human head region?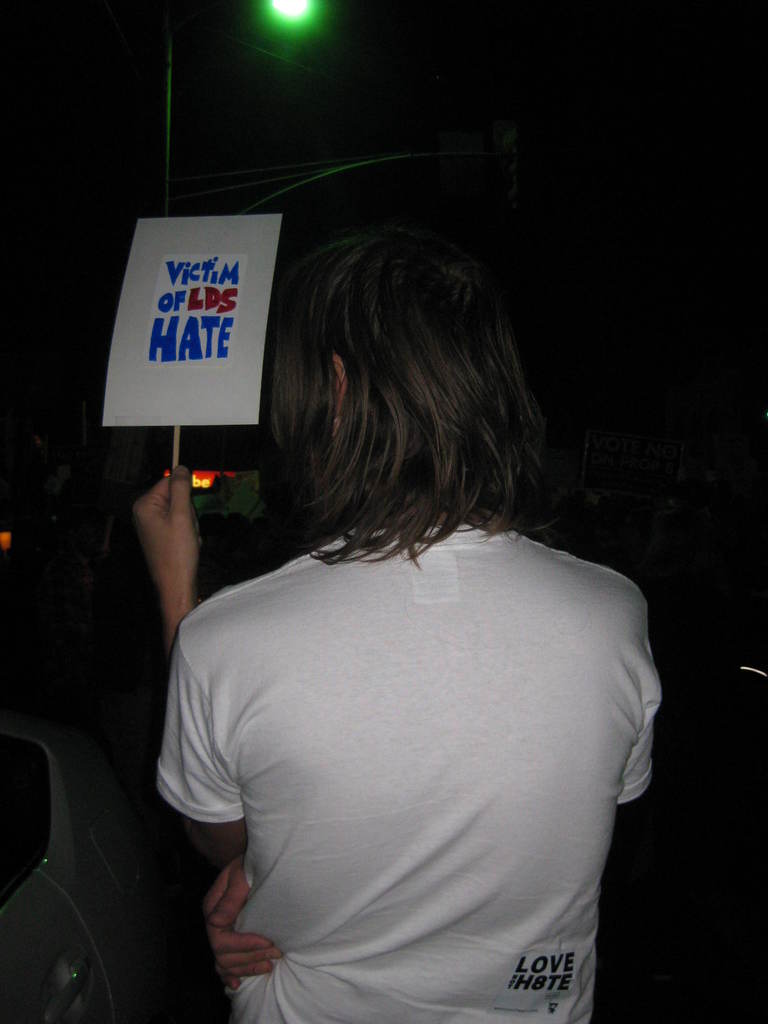
<bbox>251, 212, 564, 566</bbox>
